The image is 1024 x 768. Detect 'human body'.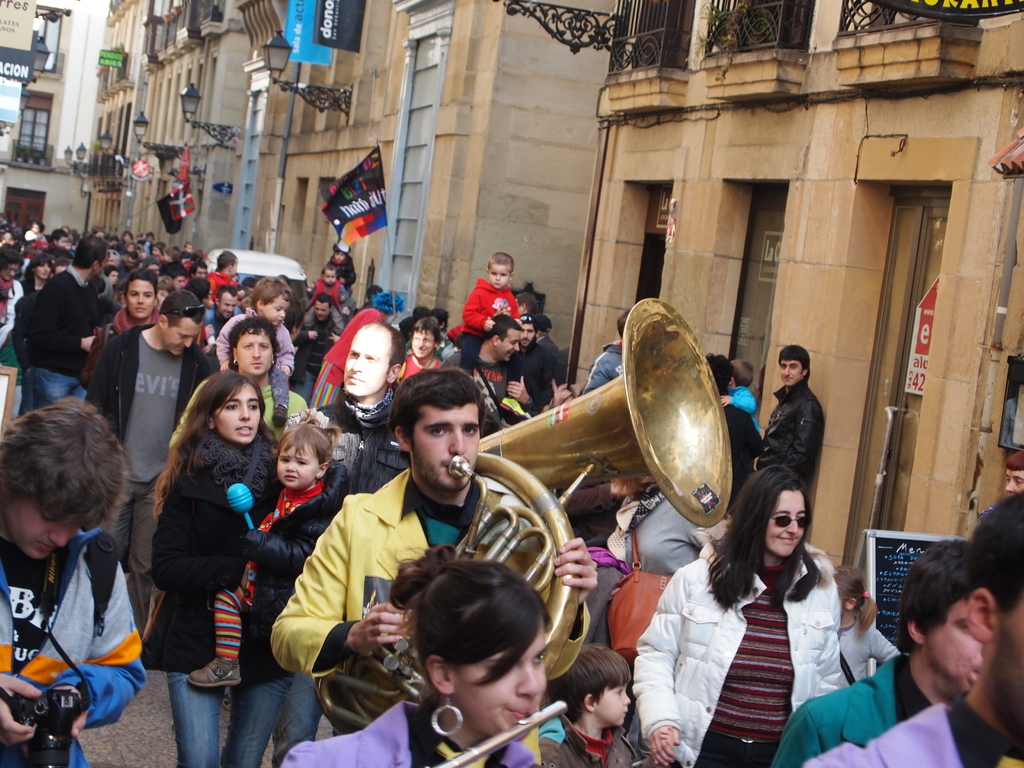
Detection: <box>810,700,1023,767</box>.
